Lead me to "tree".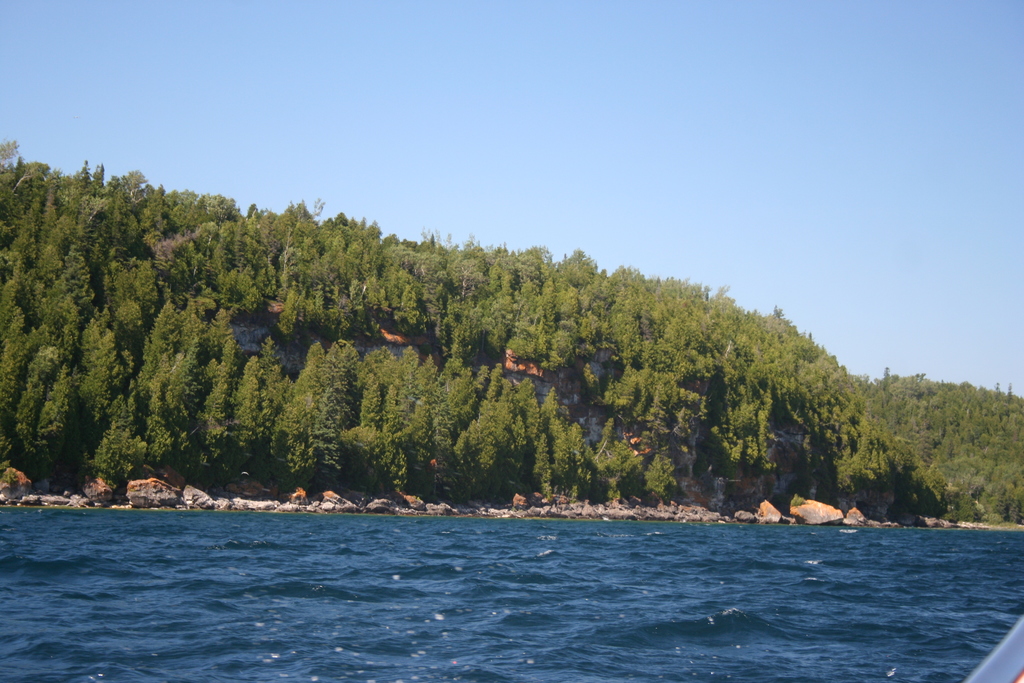
Lead to detection(14, 172, 143, 502).
